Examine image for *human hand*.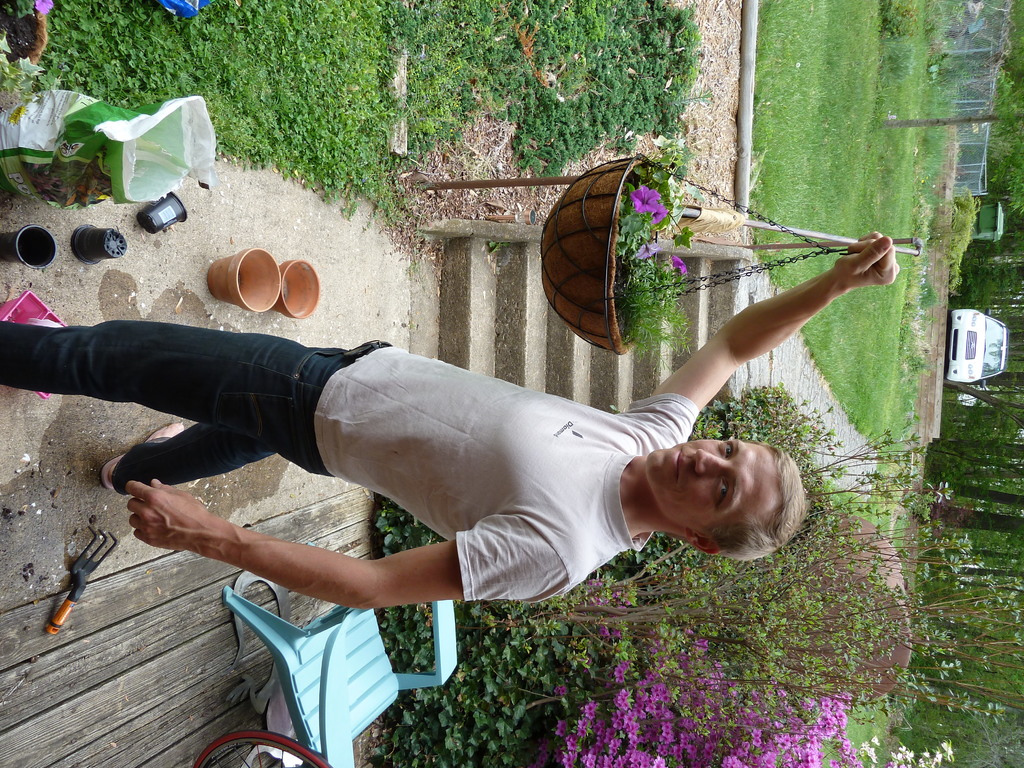
Examination result: bbox=[835, 232, 900, 295].
